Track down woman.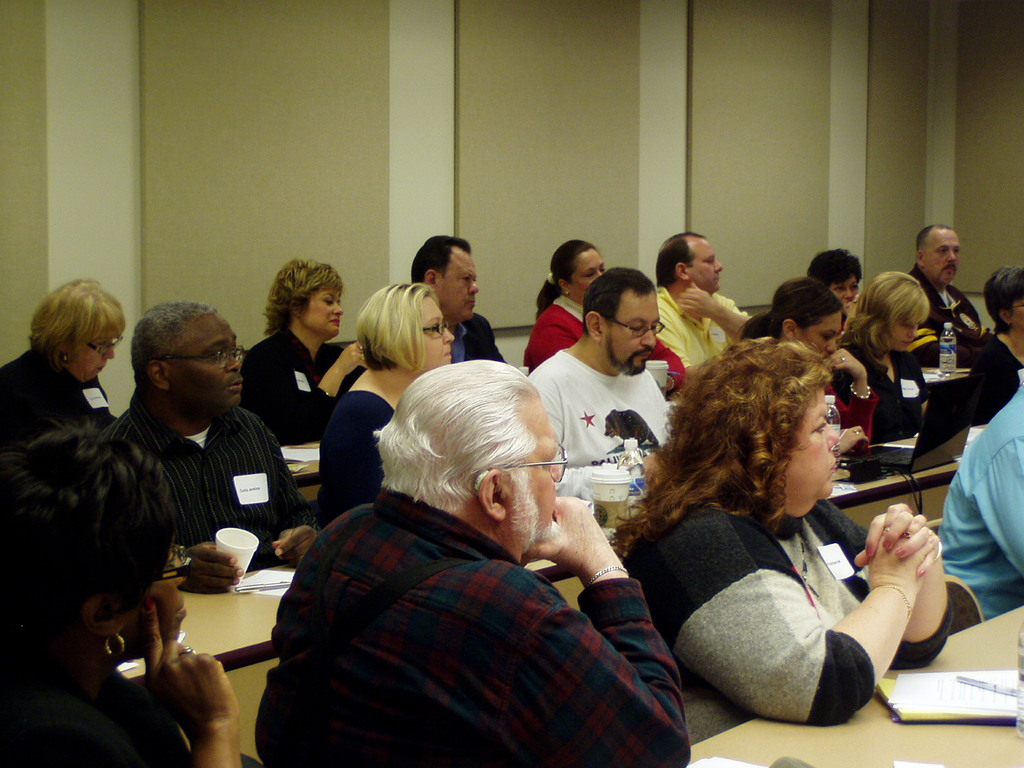
Tracked to (x1=843, y1=263, x2=931, y2=453).
